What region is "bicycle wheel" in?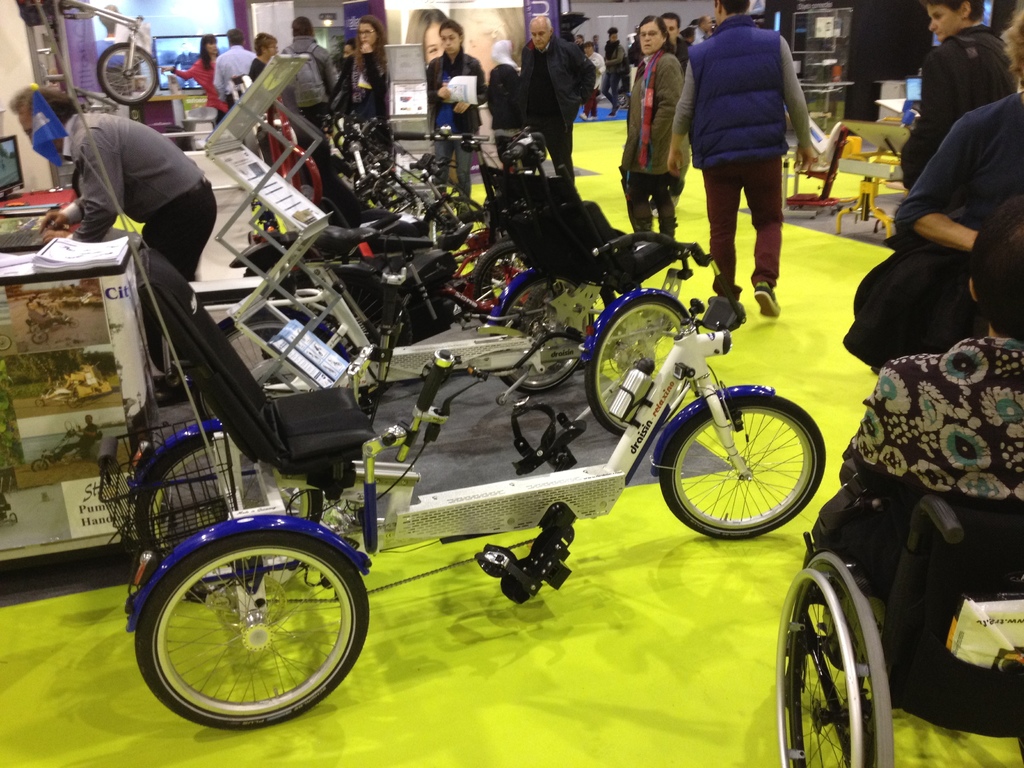
[657, 388, 830, 545].
